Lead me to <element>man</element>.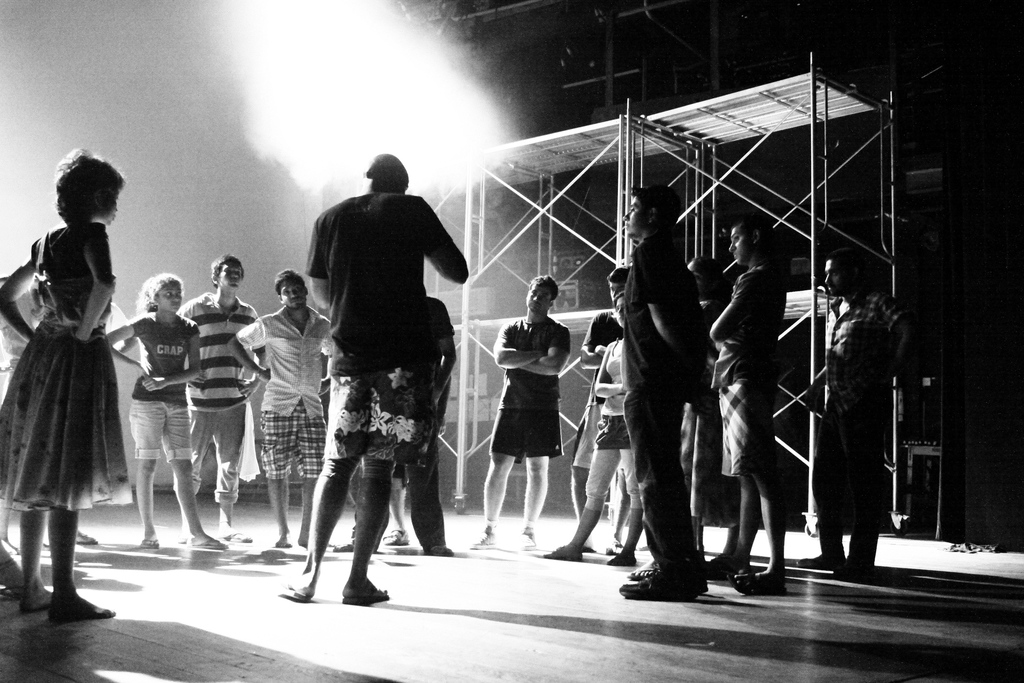
Lead to 463:270:579:548.
